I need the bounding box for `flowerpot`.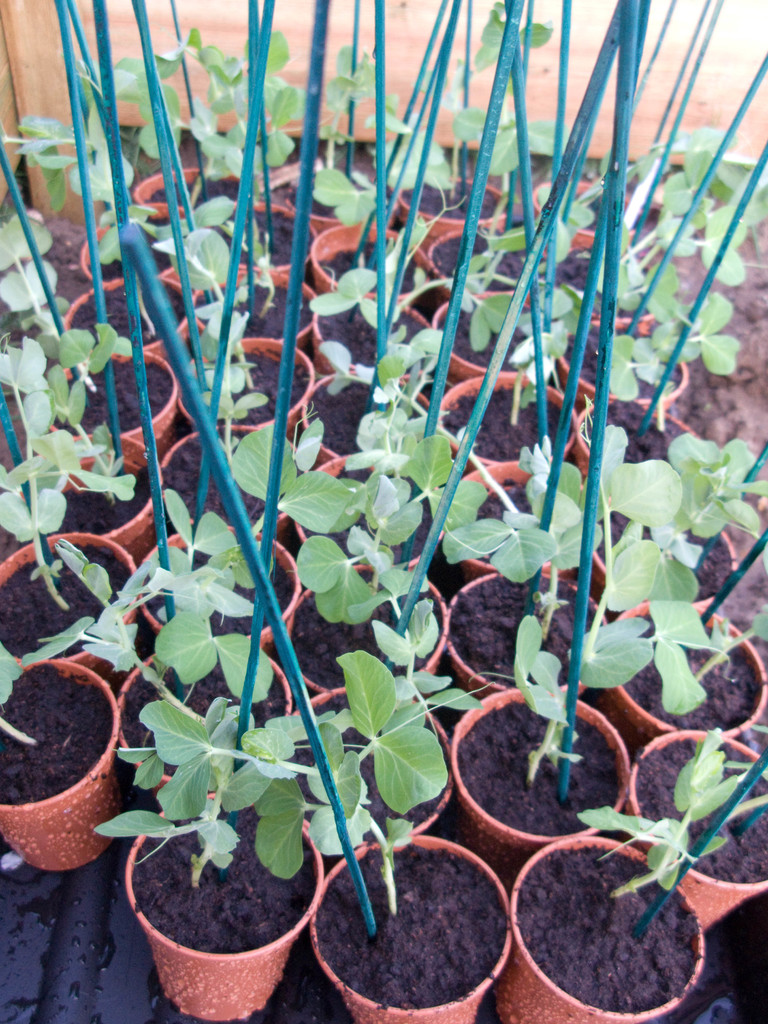
Here it is: BBox(310, 291, 436, 371).
